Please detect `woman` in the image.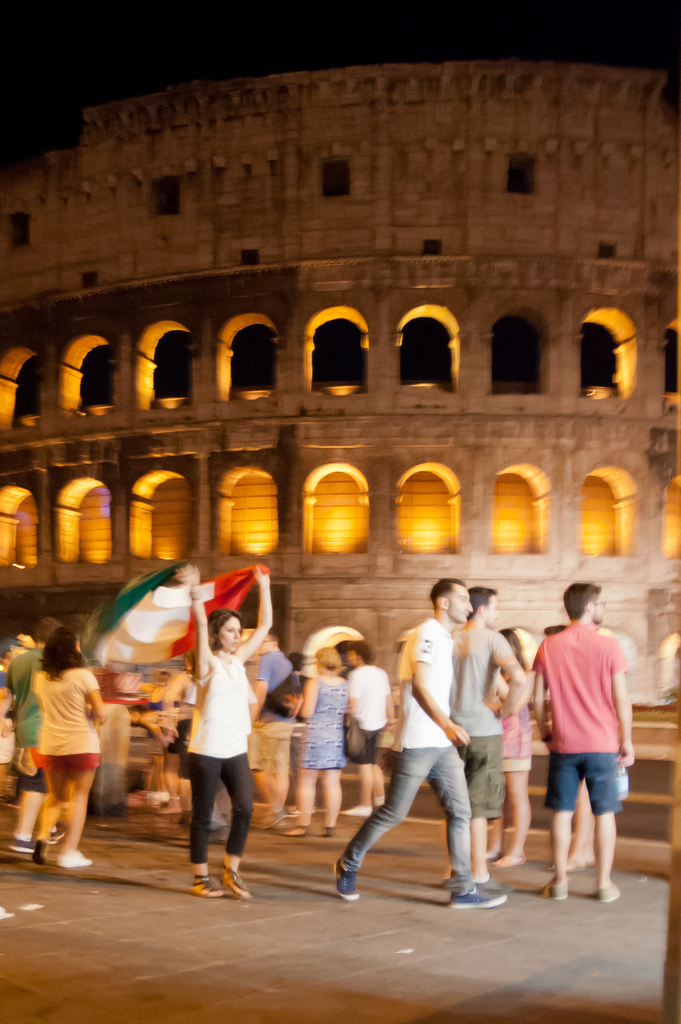
{"left": 487, "top": 623, "right": 534, "bottom": 882}.
